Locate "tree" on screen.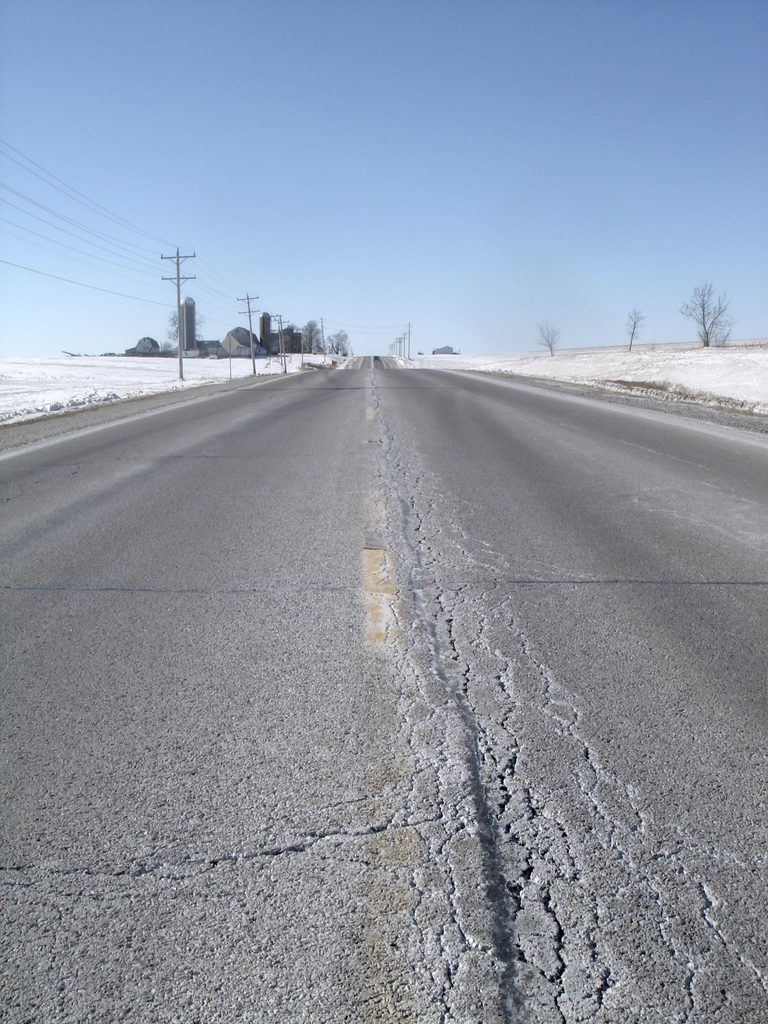
On screen at box(534, 316, 562, 352).
